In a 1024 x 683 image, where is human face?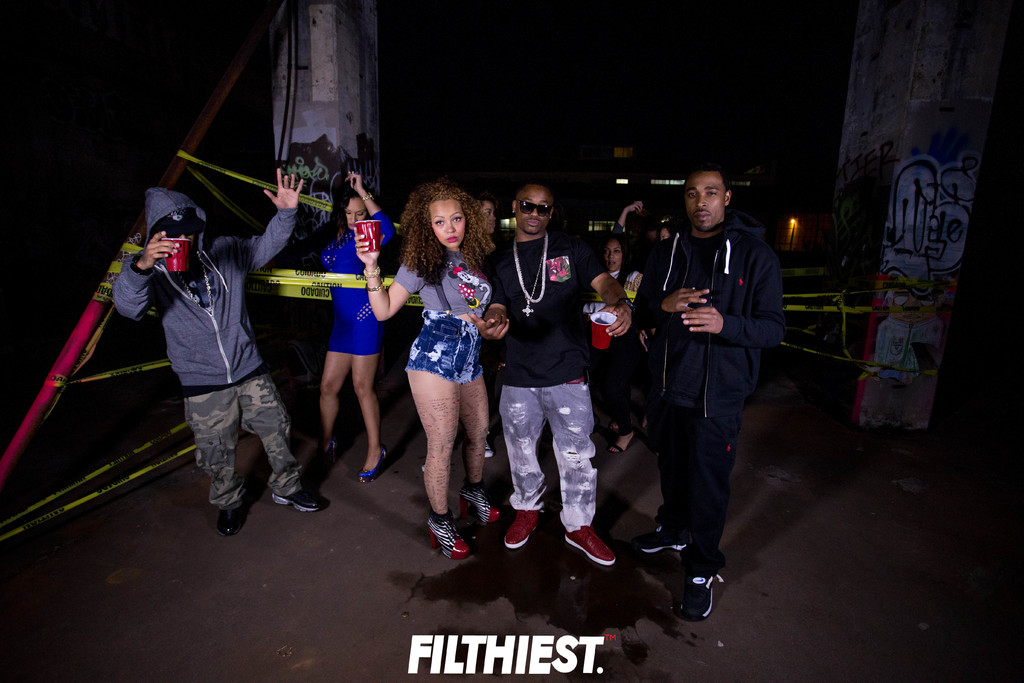
BBox(342, 193, 368, 233).
